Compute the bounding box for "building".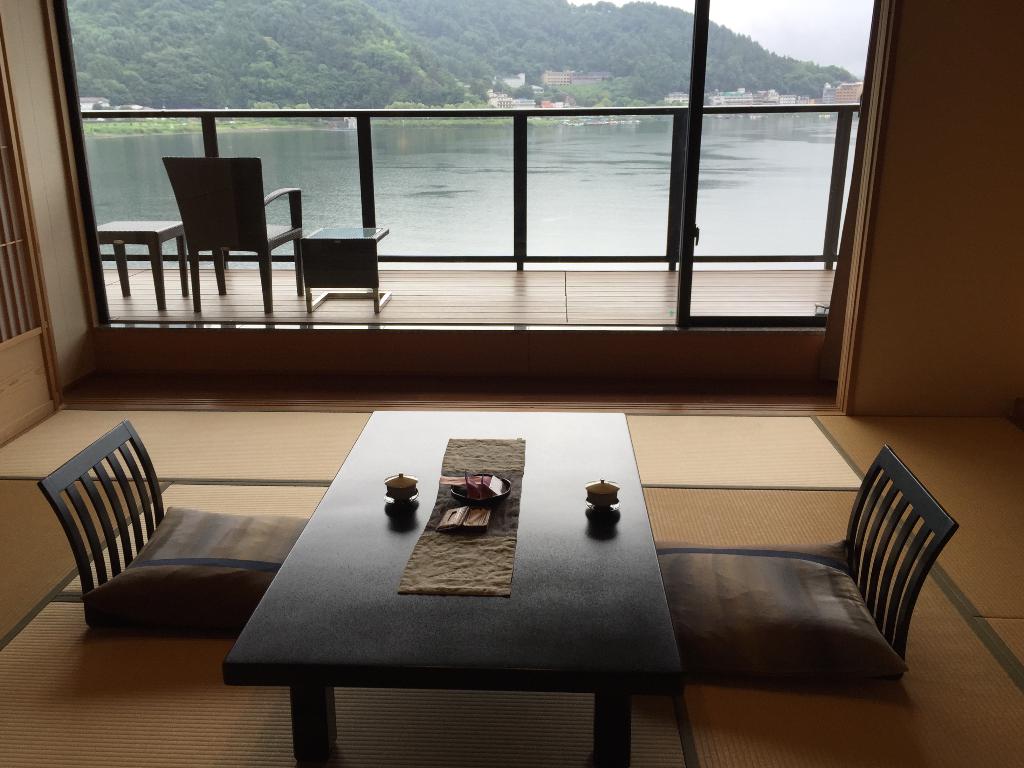
bbox(0, 0, 1023, 767).
